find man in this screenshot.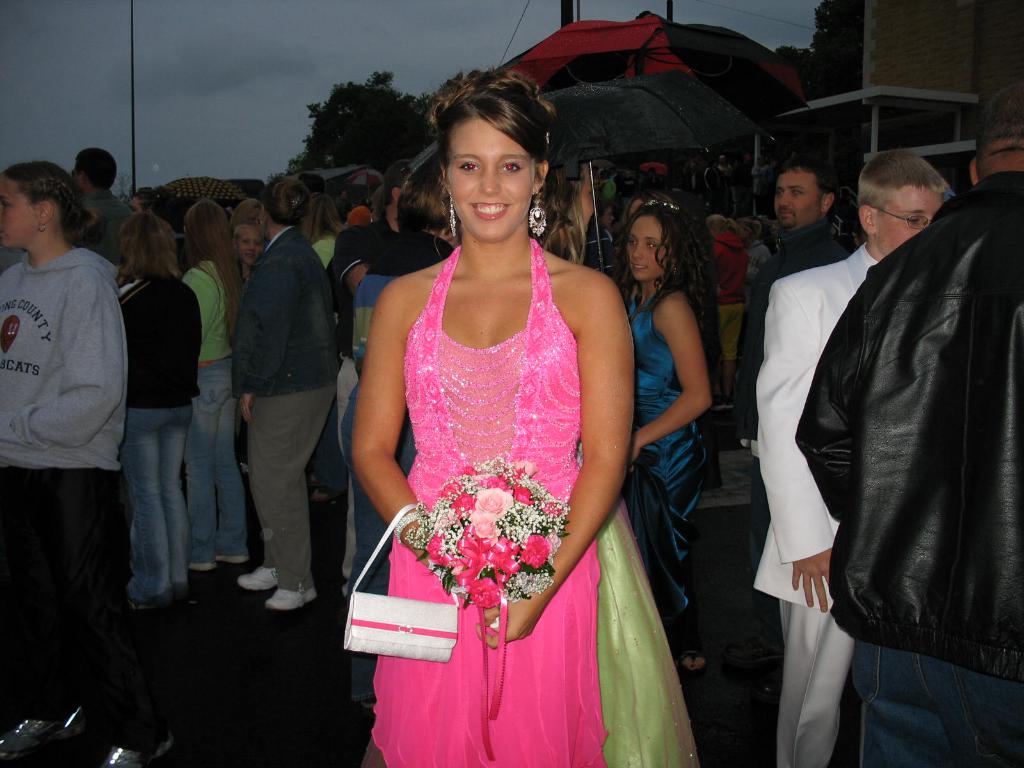
The bounding box for man is BBox(580, 198, 619, 274).
